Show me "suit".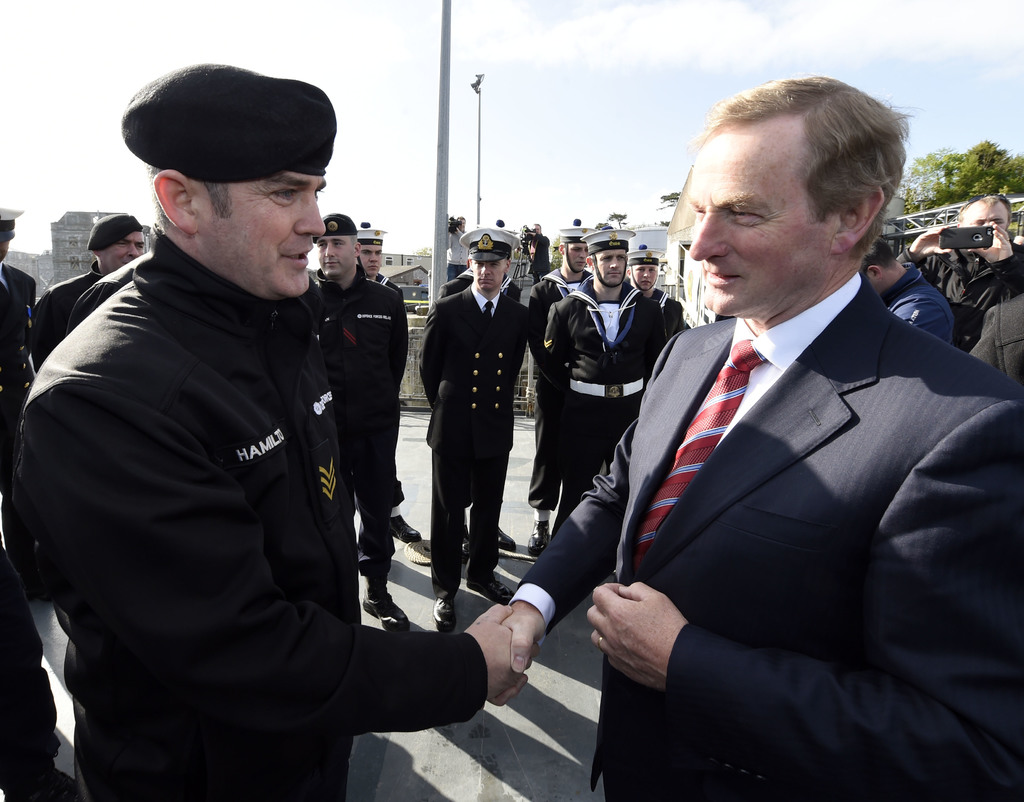
"suit" is here: select_region(0, 262, 37, 527).
